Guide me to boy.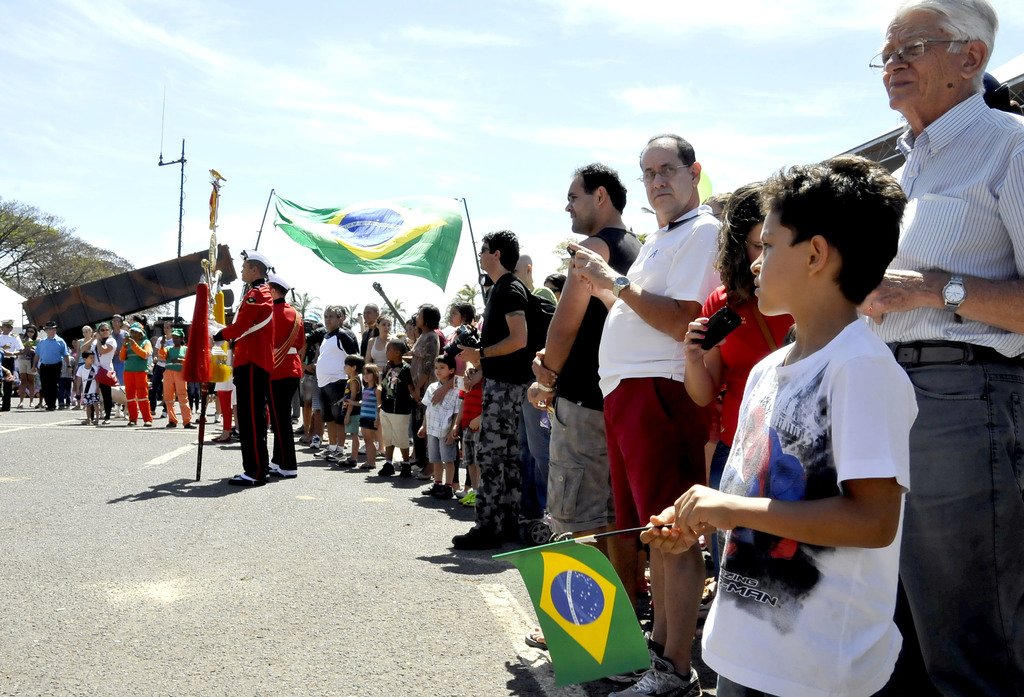
Guidance: 75:351:100:420.
